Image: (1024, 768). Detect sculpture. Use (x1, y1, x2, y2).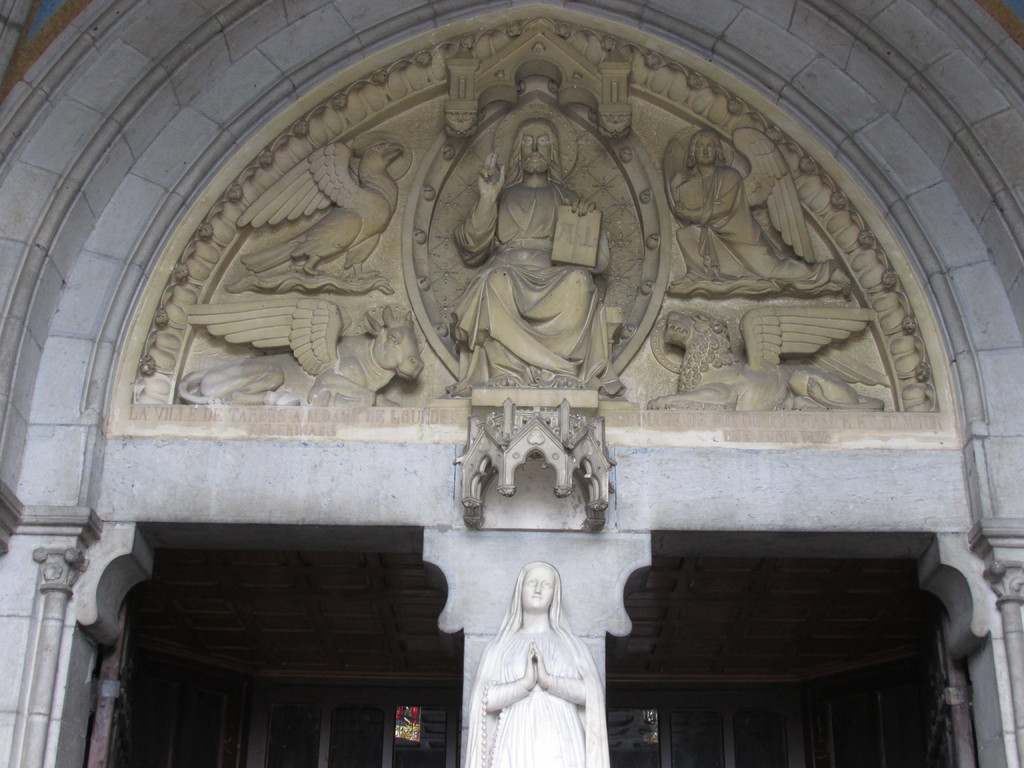
(646, 306, 900, 413).
